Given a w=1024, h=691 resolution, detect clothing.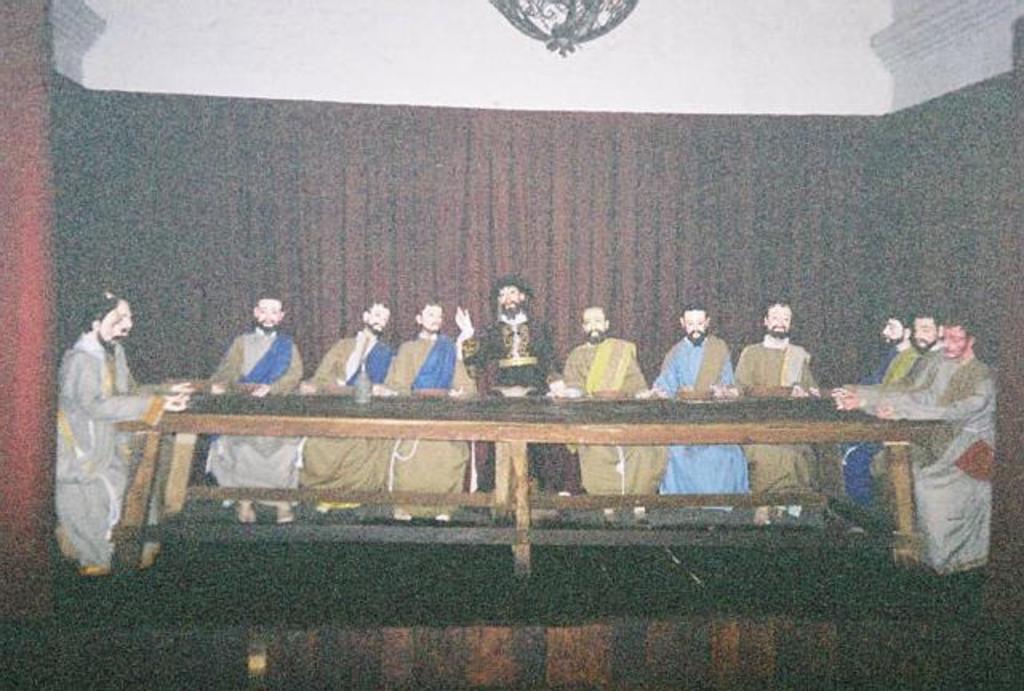
box(563, 328, 666, 501).
